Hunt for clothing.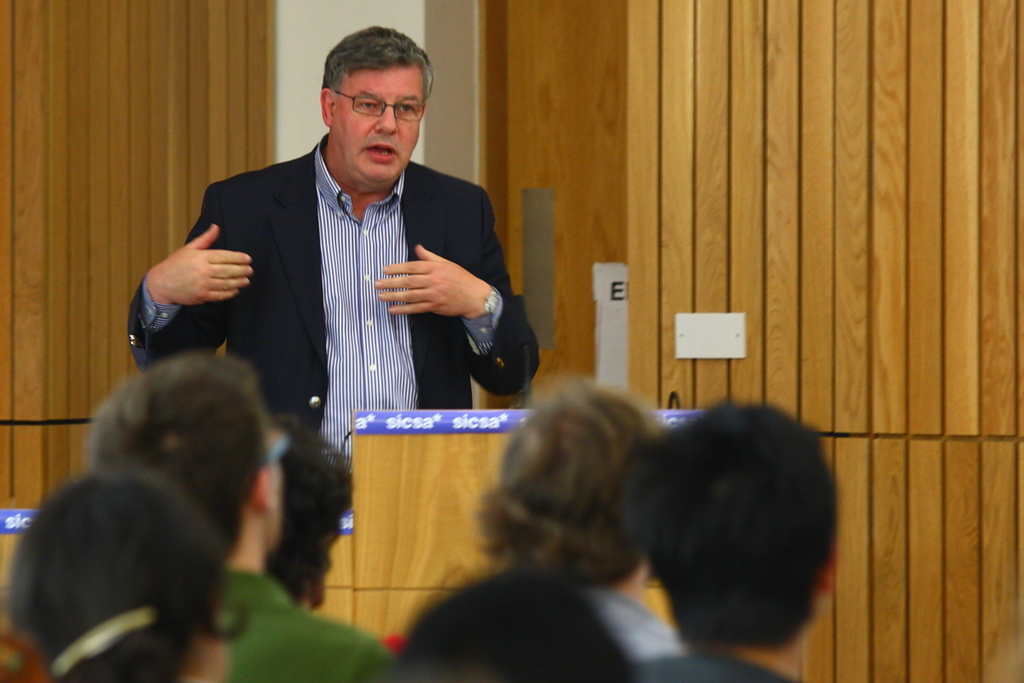
Hunted down at <region>221, 571, 386, 682</region>.
